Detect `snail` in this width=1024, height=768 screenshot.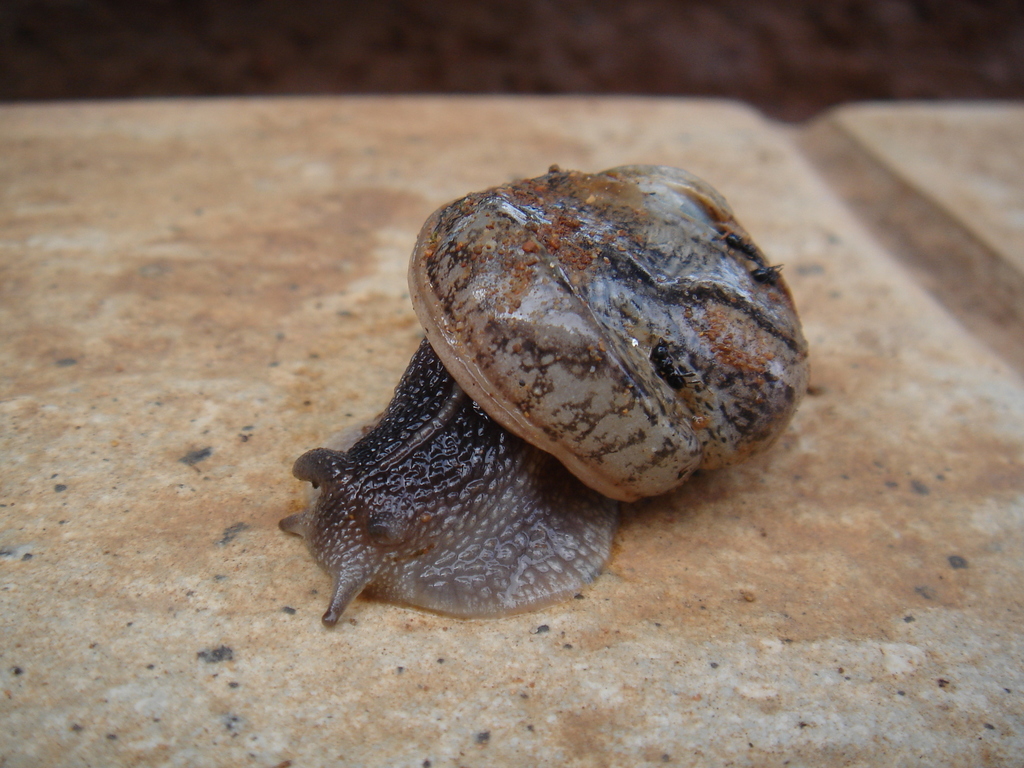
Detection: bbox(273, 159, 813, 623).
